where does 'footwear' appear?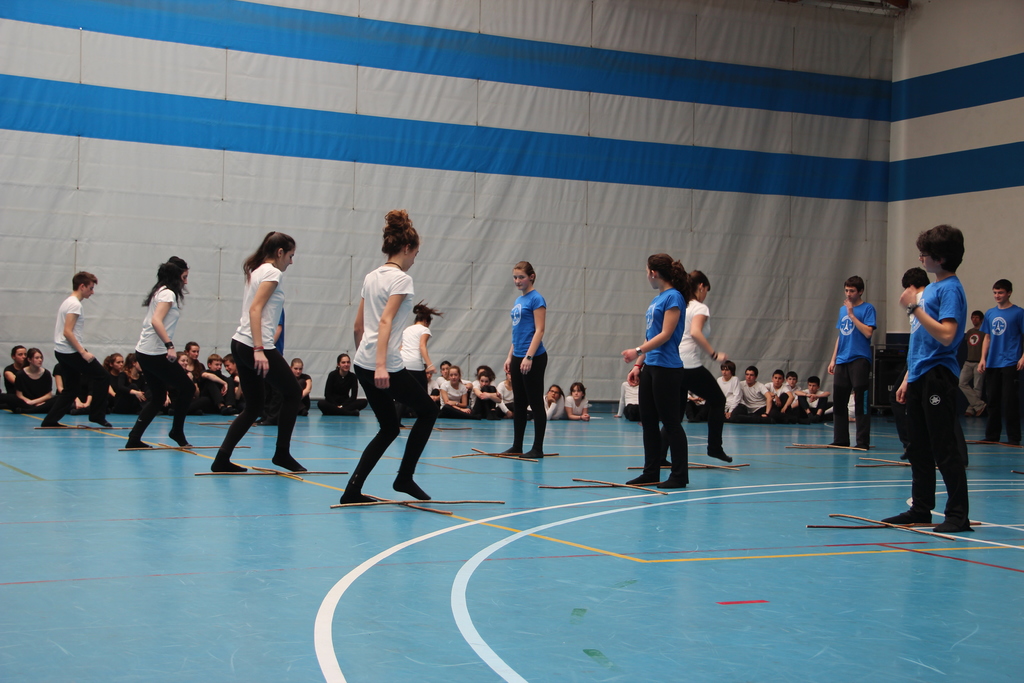
Appears at detection(212, 460, 246, 473).
